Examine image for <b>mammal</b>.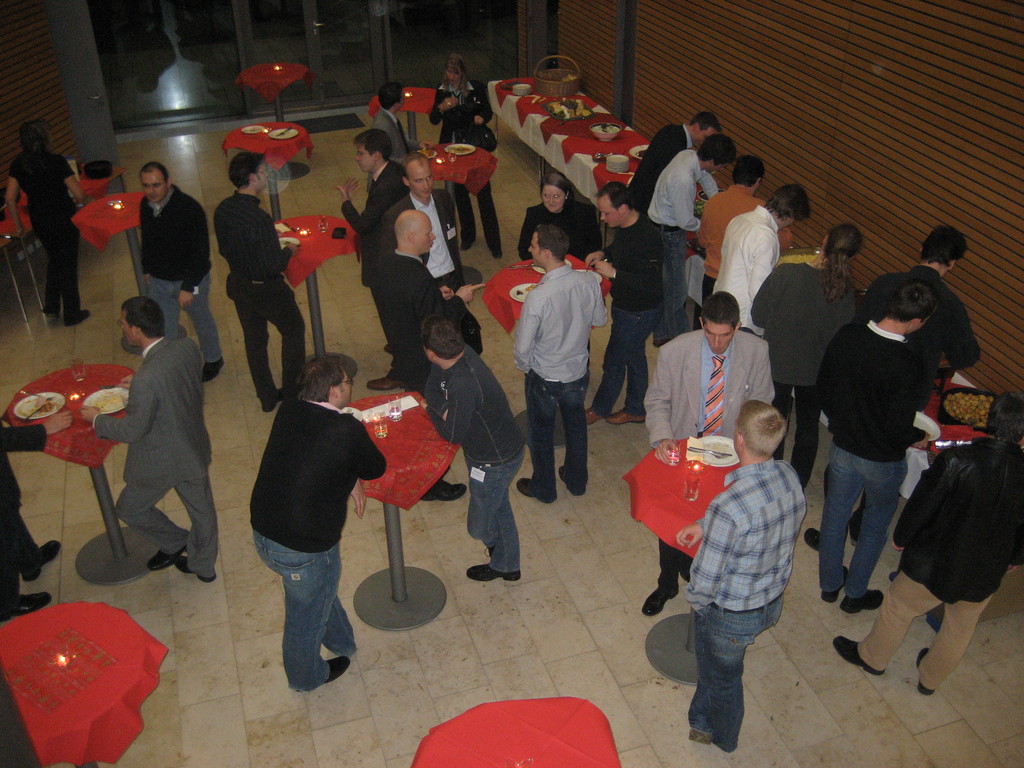
Examination result: (x1=0, y1=408, x2=82, y2=627).
